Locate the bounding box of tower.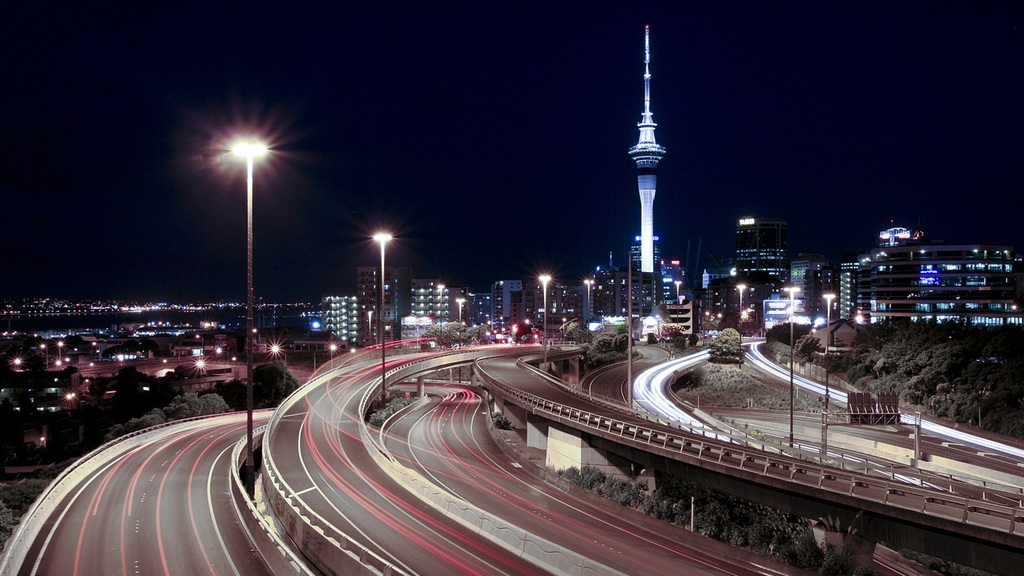
Bounding box: pyautogui.locateOnScreen(791, 253, 829, 299).
